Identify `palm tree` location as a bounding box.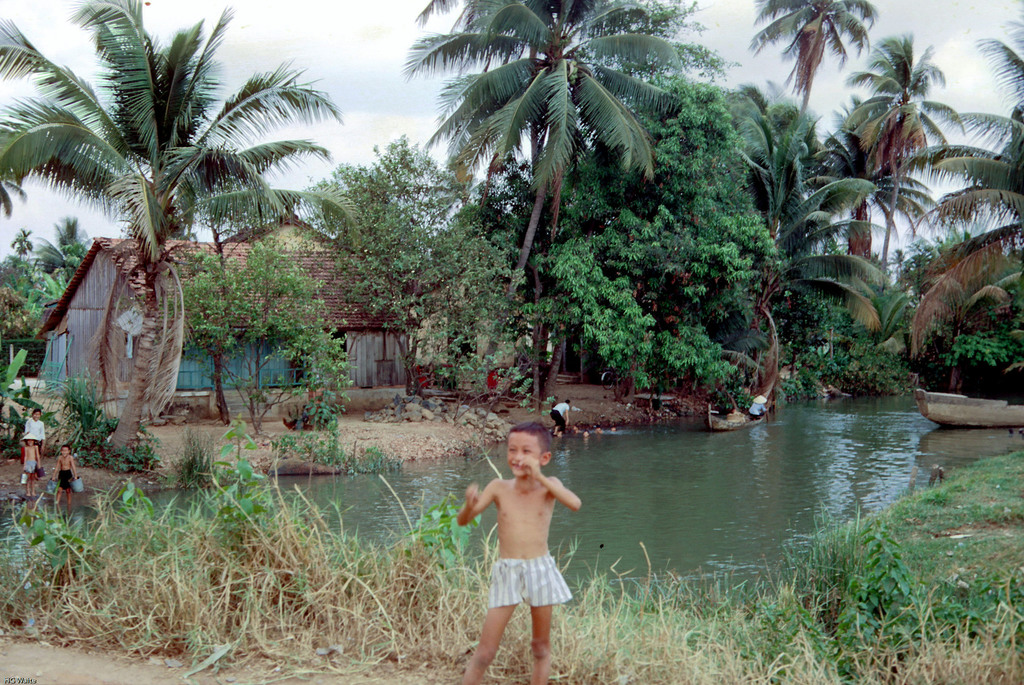
{"left": 952, "top": 5, "right": 1023, "bottom": 261}.
